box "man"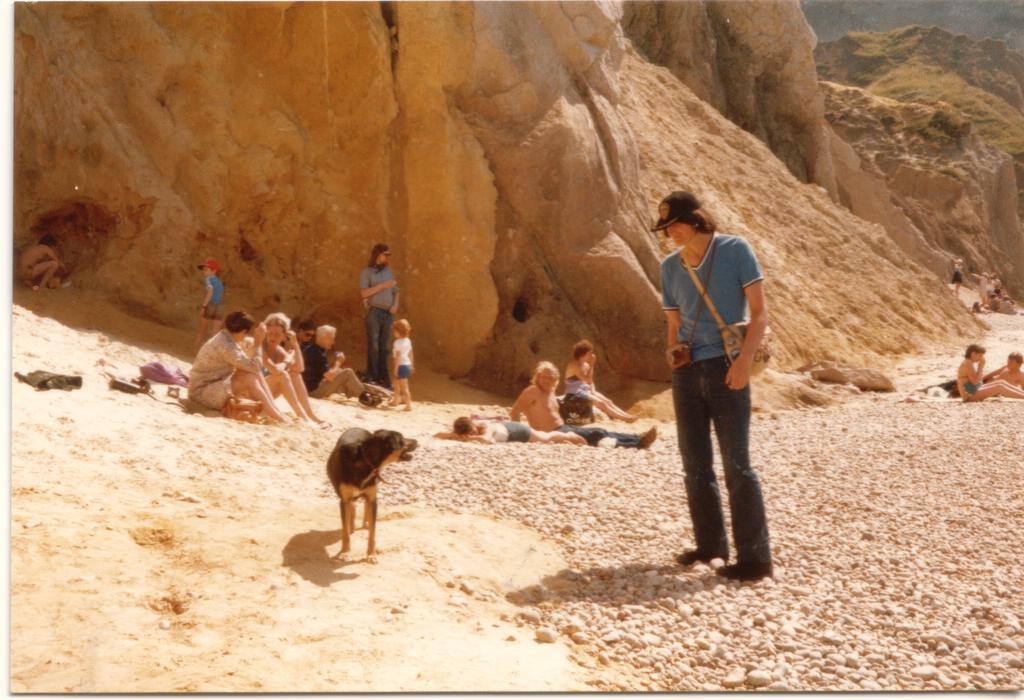
515/362/665/448
